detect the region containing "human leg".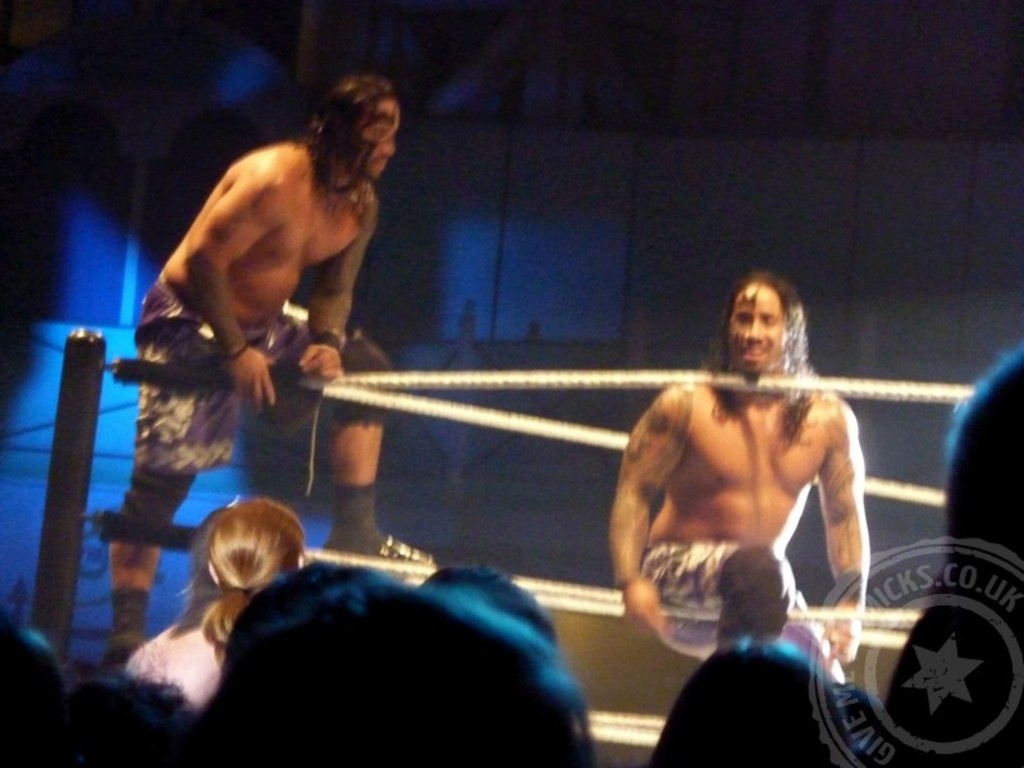
select_region(676, 585, 847, 678).
